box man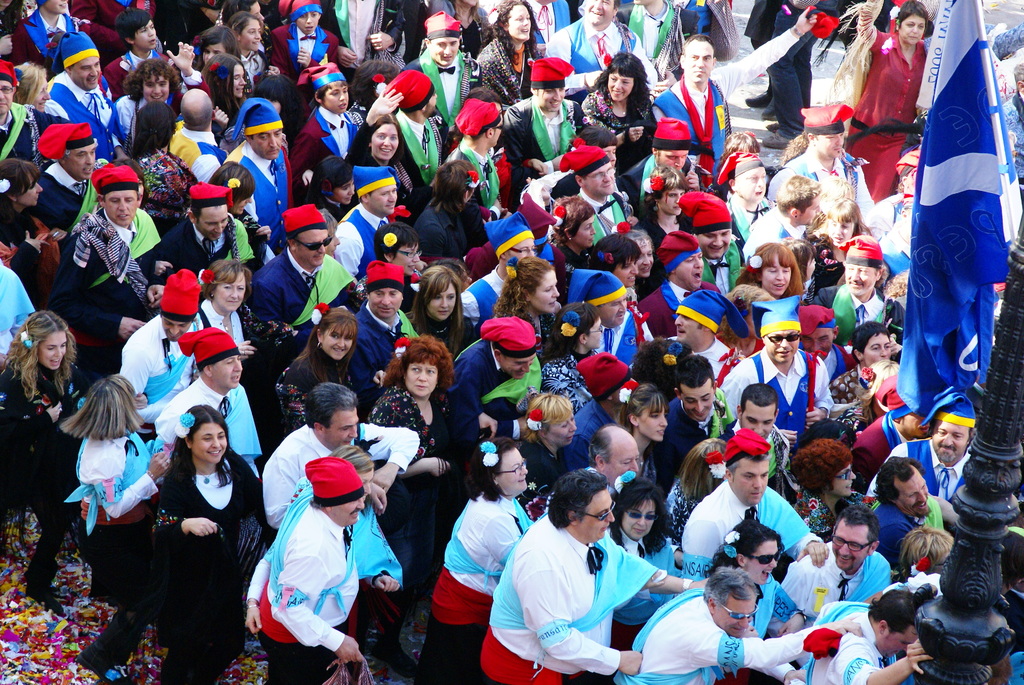
(259, 0, 339, 79)
